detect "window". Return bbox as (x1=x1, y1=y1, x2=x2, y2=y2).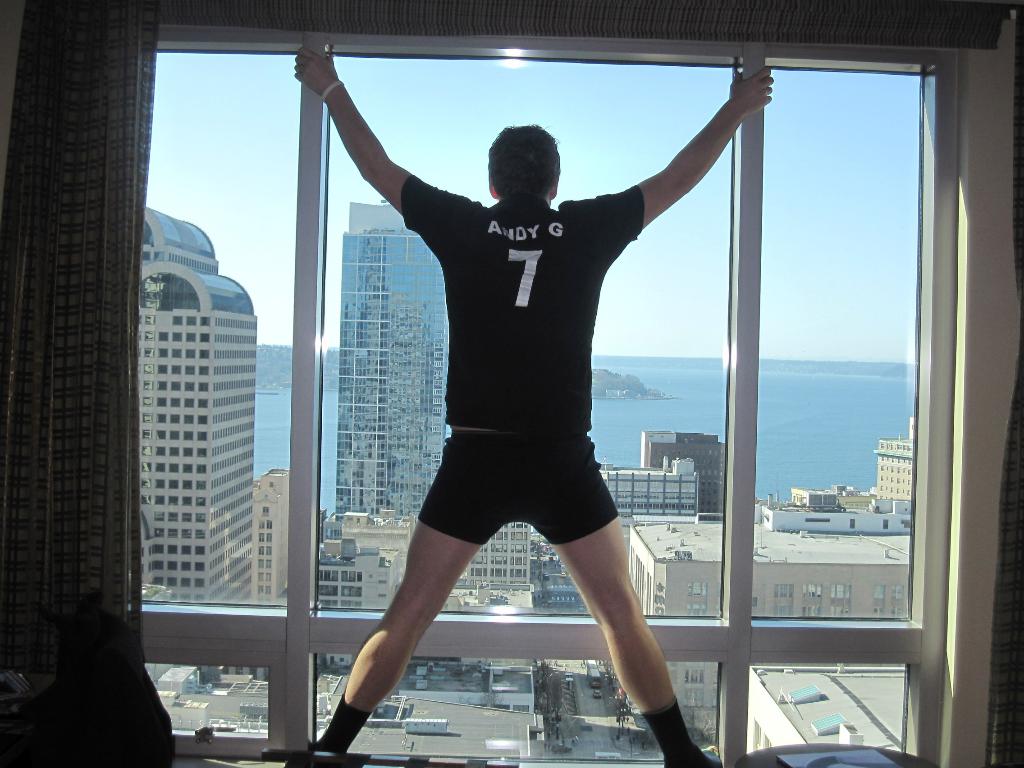
(x1=99, y1=32, x2=954, y2=765).
